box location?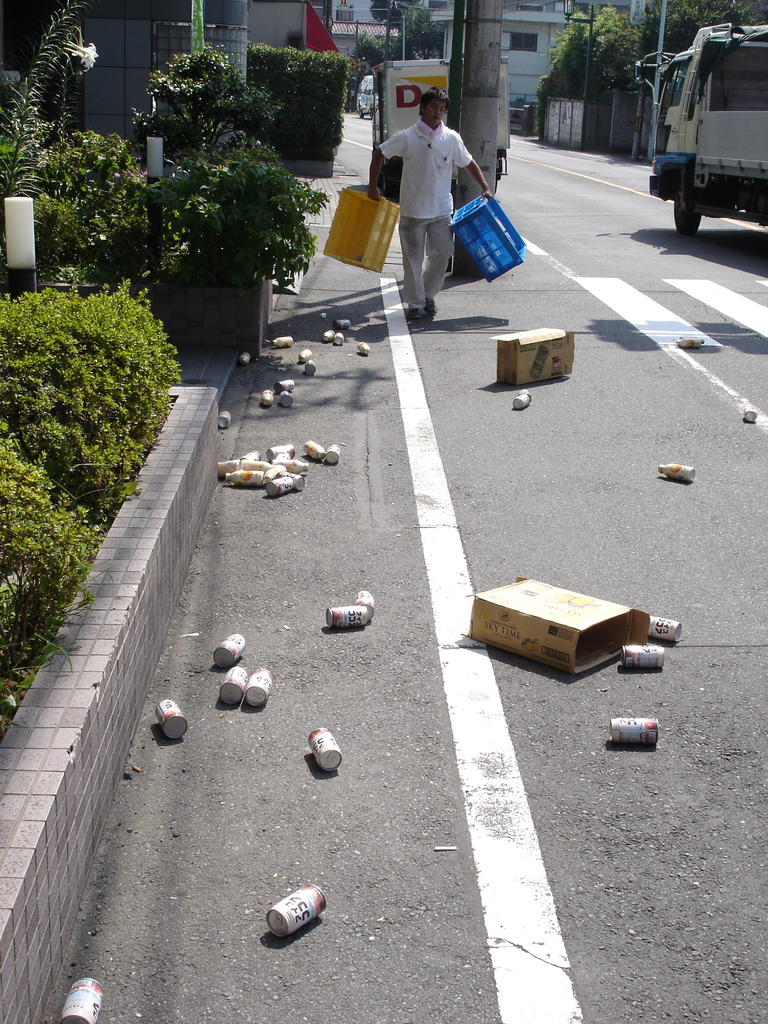
<box>460,575,651,675</box>
